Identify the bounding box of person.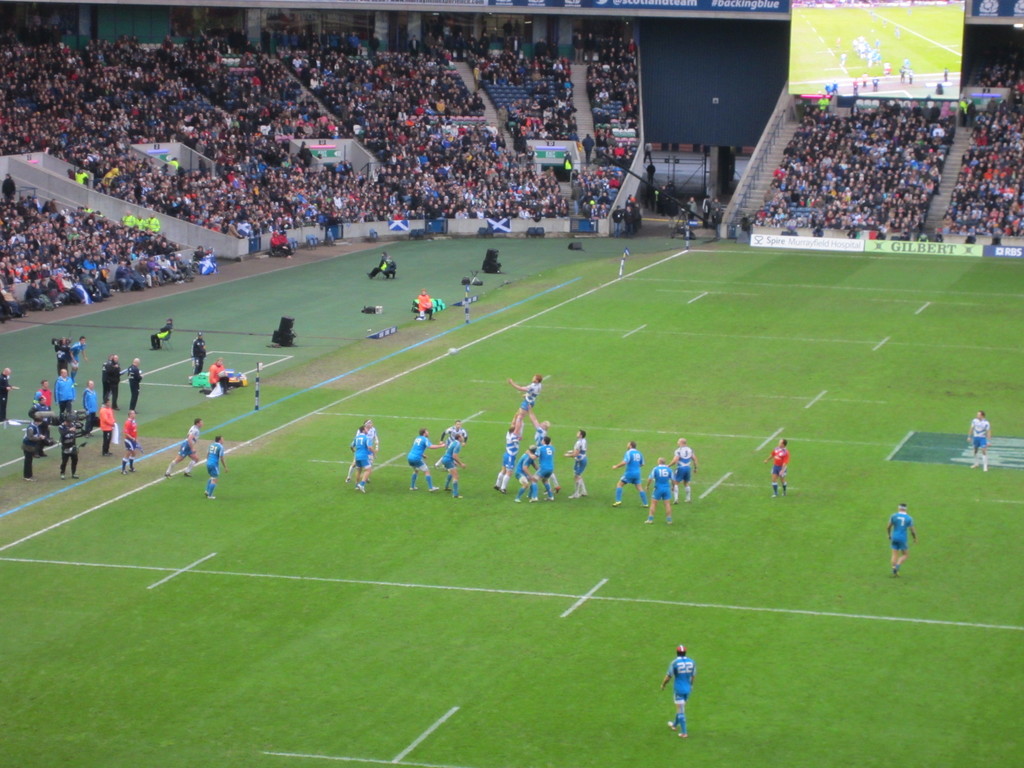
detection(53, 336, 70, 369).
